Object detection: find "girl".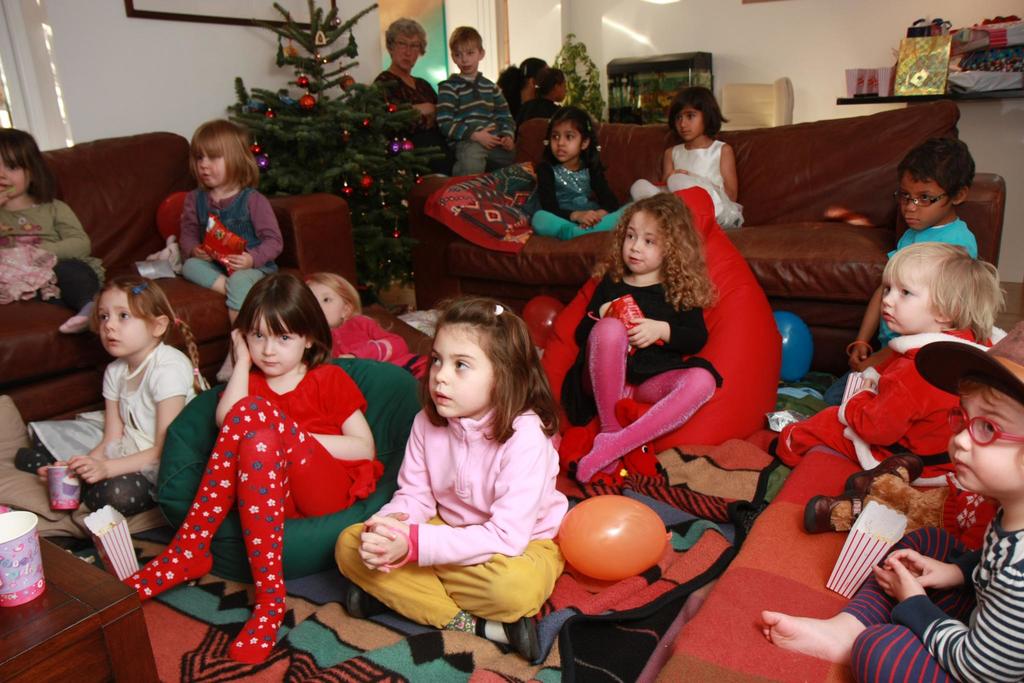
[x1=769, y1=245, x2=1001, y2=473].
